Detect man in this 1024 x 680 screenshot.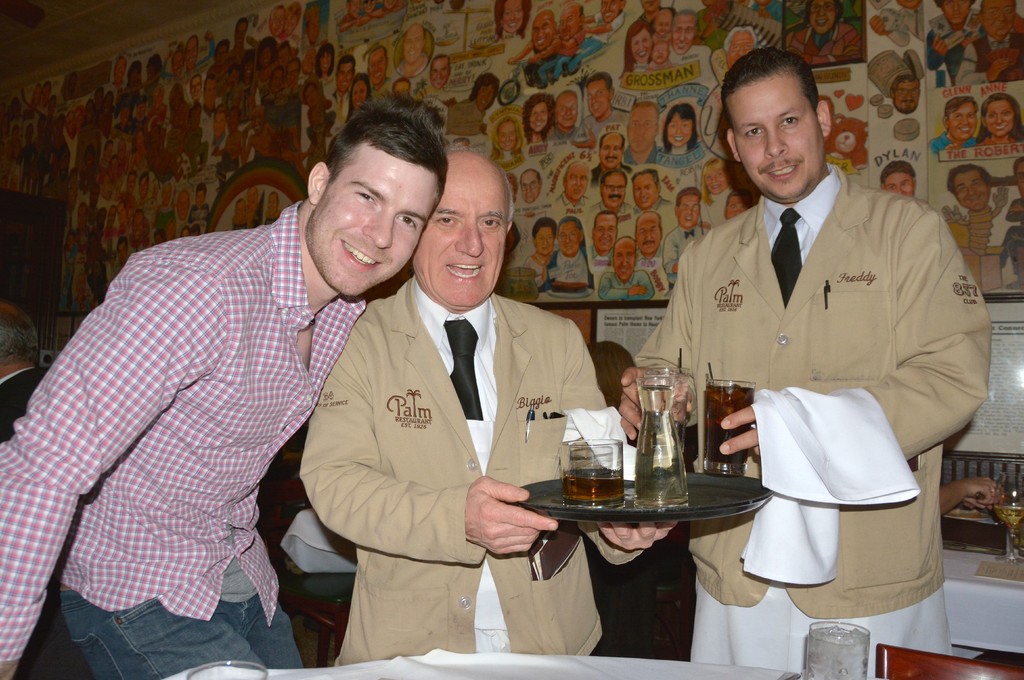
Detection: Rect(588, 210, 618, 263).
